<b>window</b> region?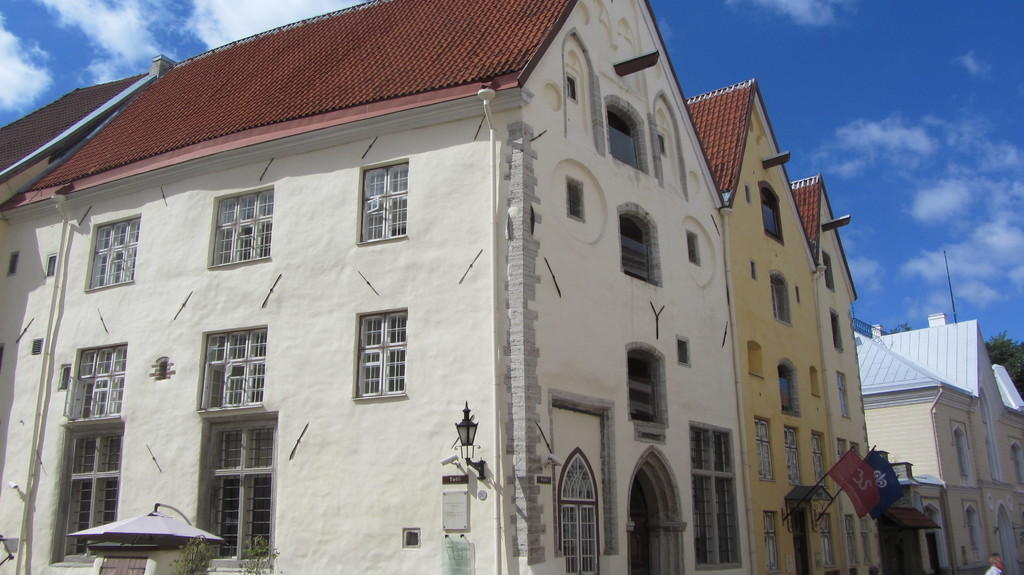
x1=567, y1=178, x2=586, y2=217
